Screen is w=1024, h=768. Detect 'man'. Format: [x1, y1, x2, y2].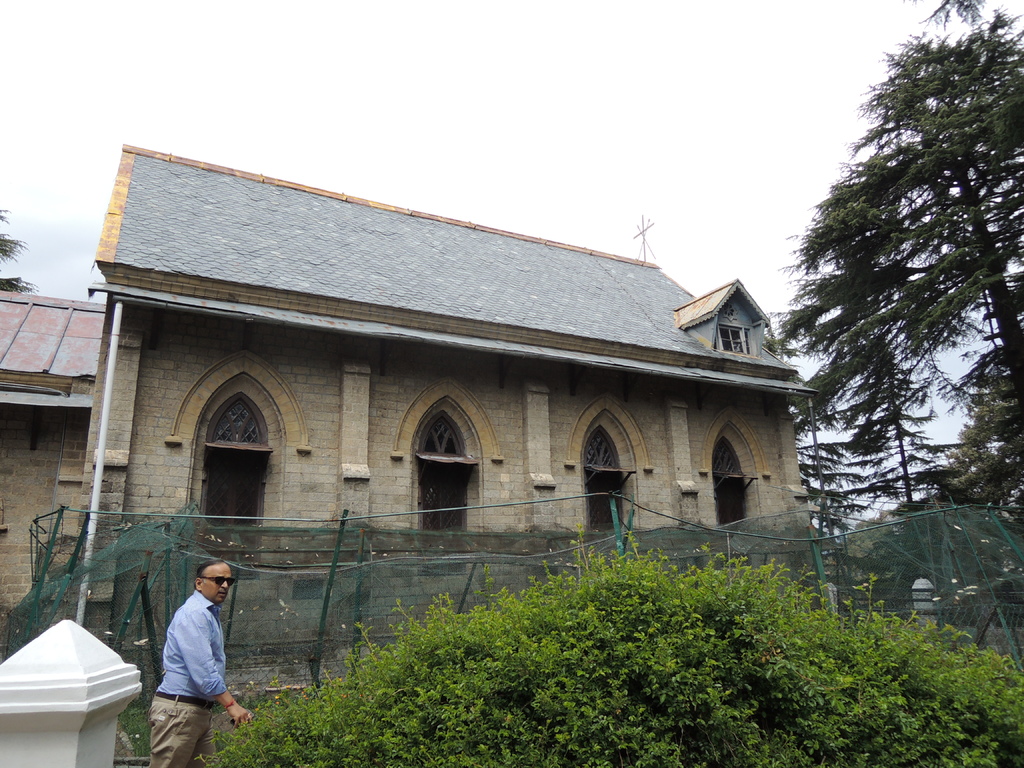
[141, 555, 242, 753].
